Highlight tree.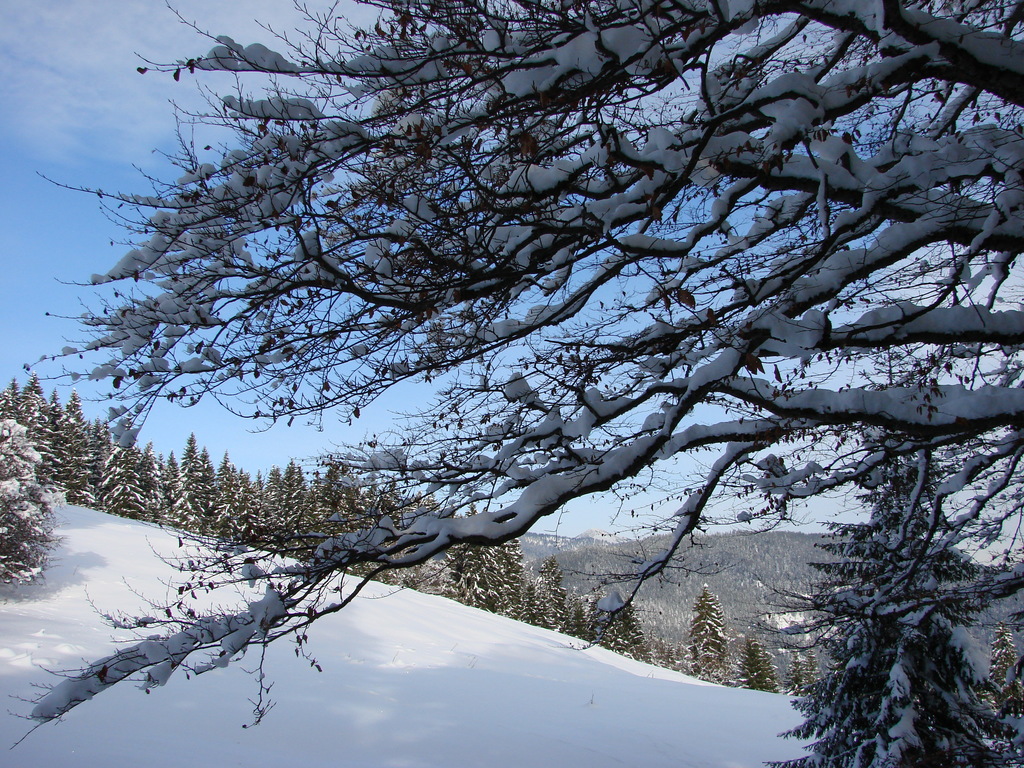
Highlighted region: crop(19, 380, 73, 470).
